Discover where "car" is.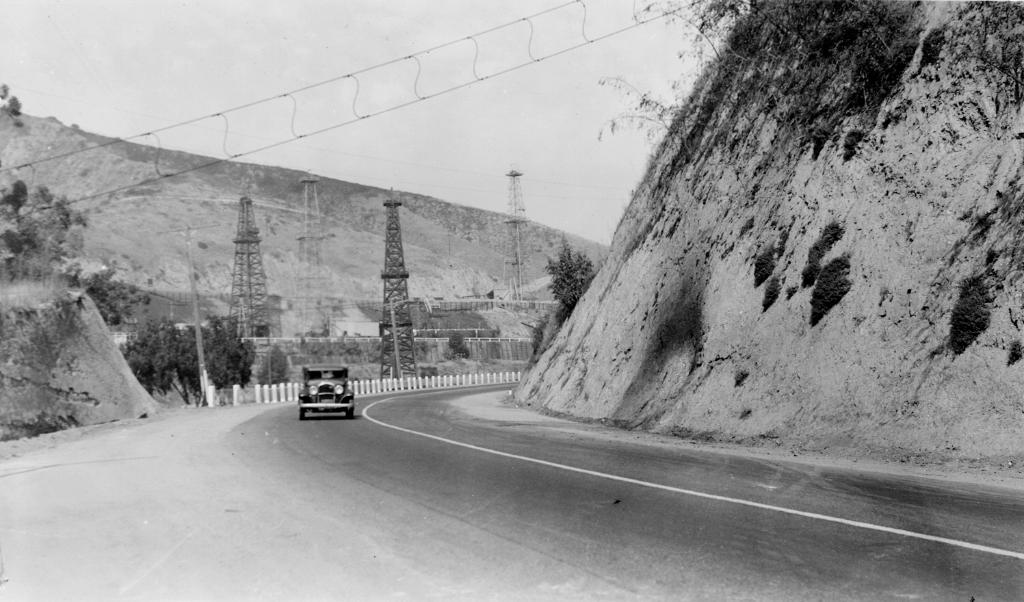
Discovered at box(298, 358, 356, 428).
